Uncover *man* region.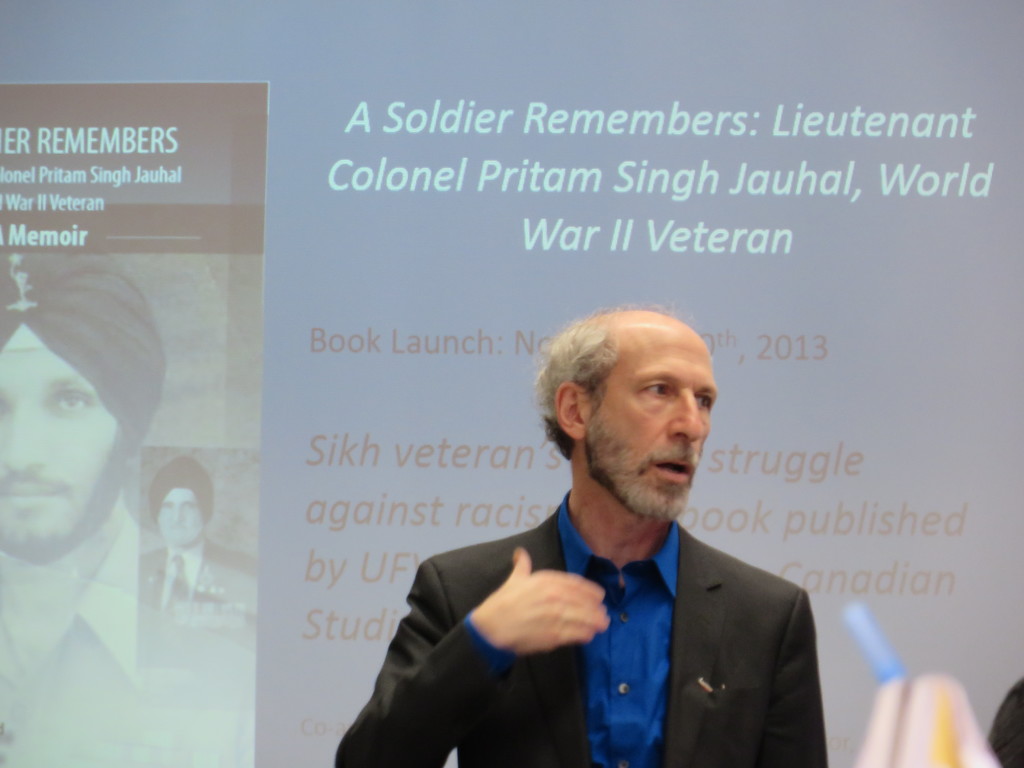
Uncovered: x1=376, y1=321, x2=844, y2=748.
